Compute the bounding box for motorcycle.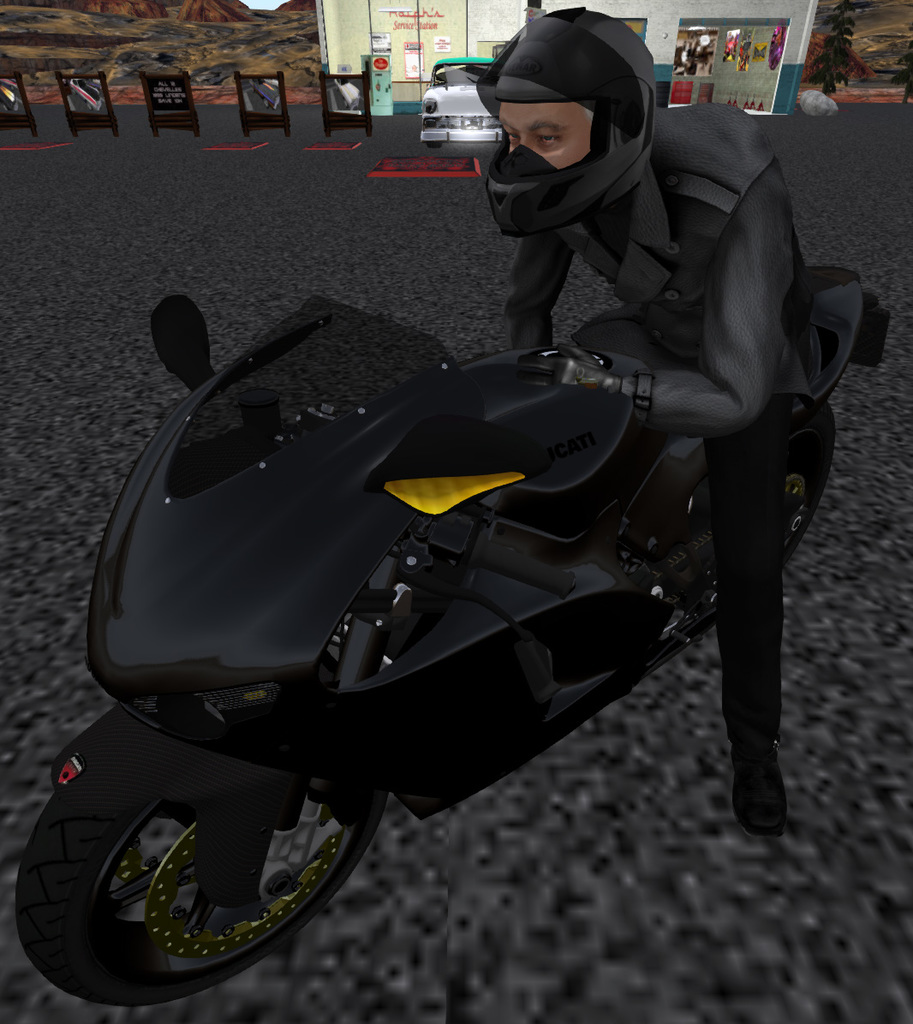
(15, 265, 889, 1003).
